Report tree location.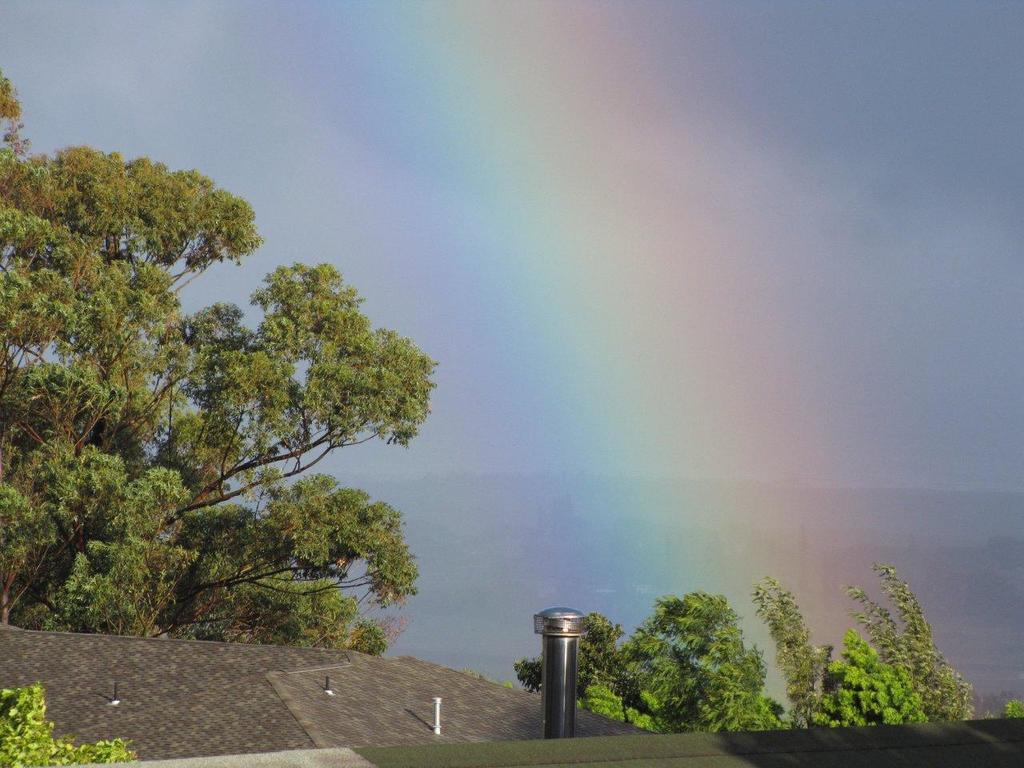
Report: bbox=(518, 610, 624, 687).
